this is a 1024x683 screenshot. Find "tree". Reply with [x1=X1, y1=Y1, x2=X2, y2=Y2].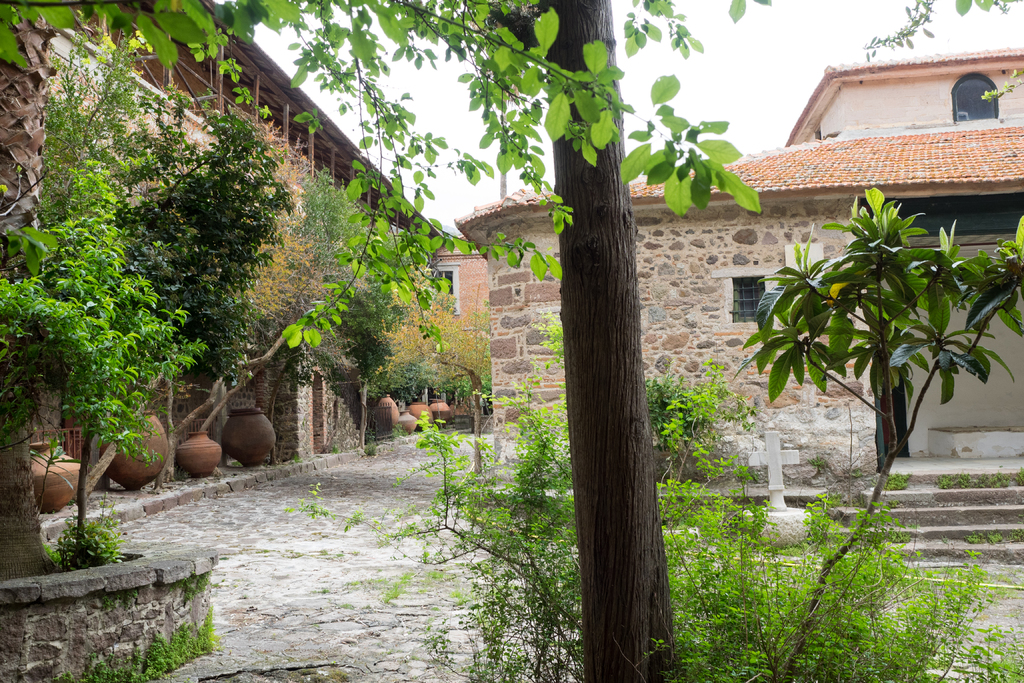
[x1=535, y1=0, x2=687, y2=678].
